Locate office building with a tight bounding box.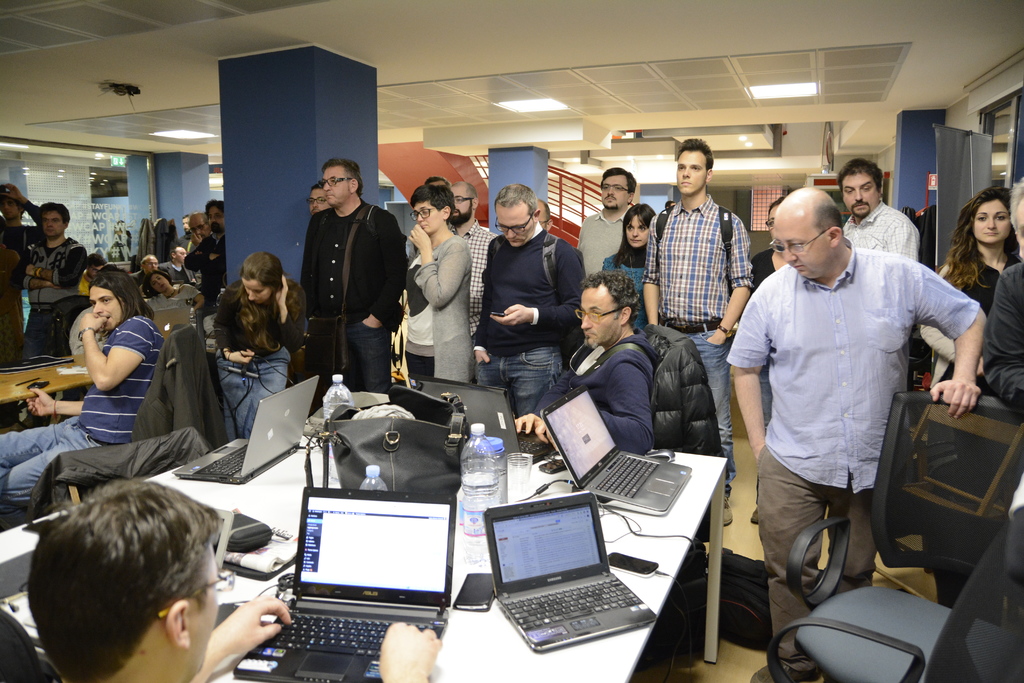
<box>41,37,929,682</box>.
